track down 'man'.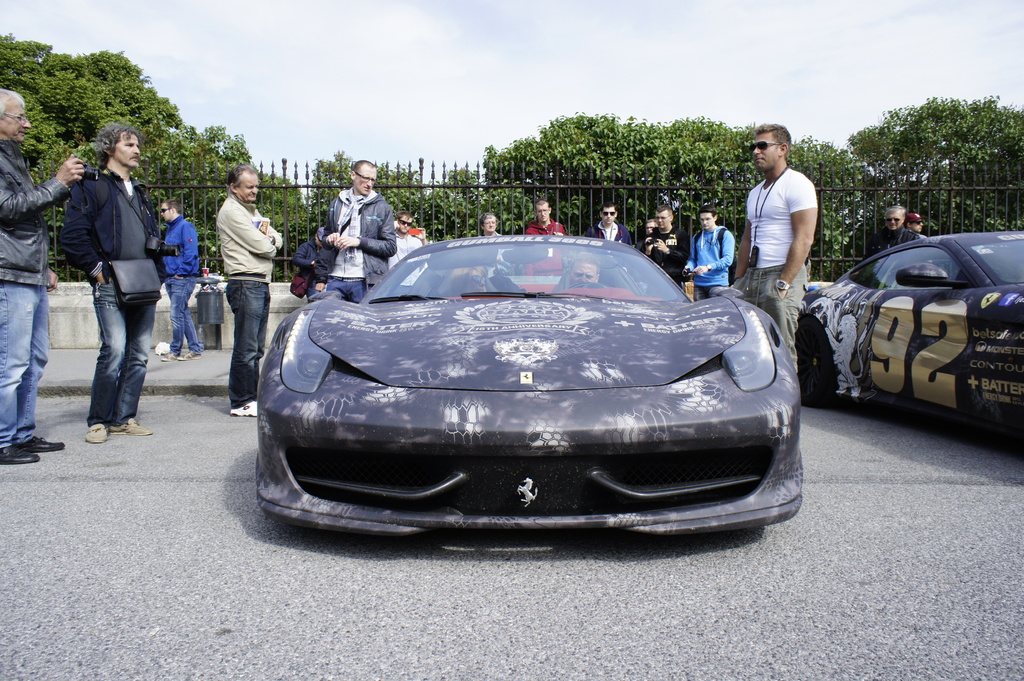
Tracked to rect(648, 198, 696, 304).
